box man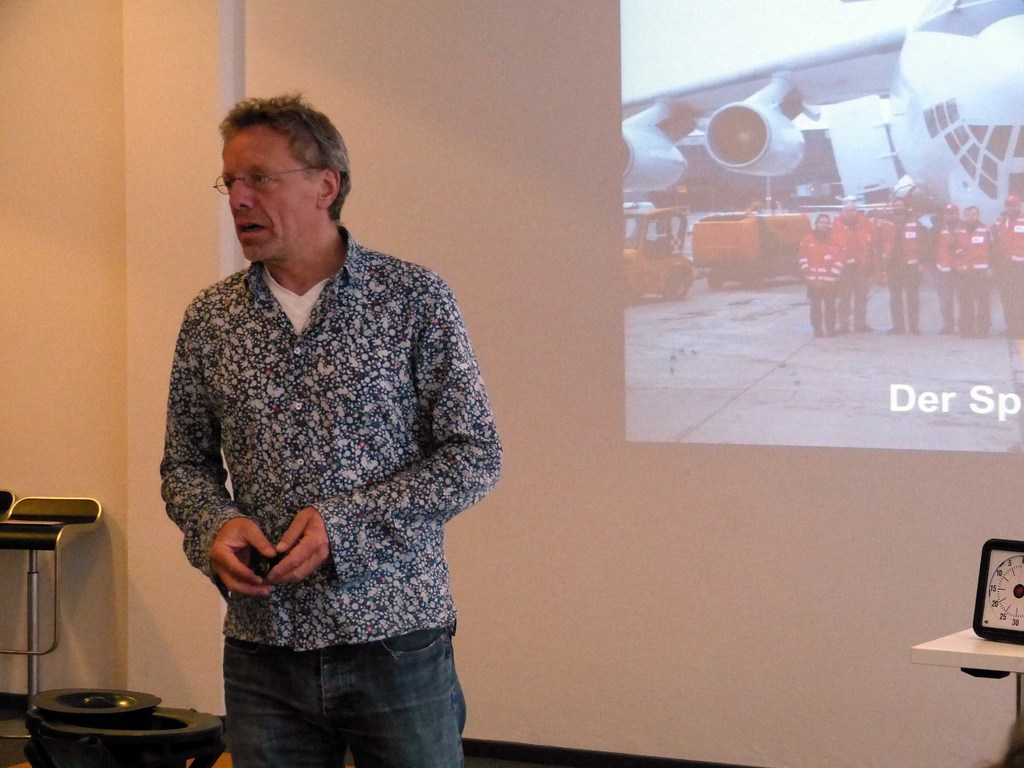
152:58:508:746
